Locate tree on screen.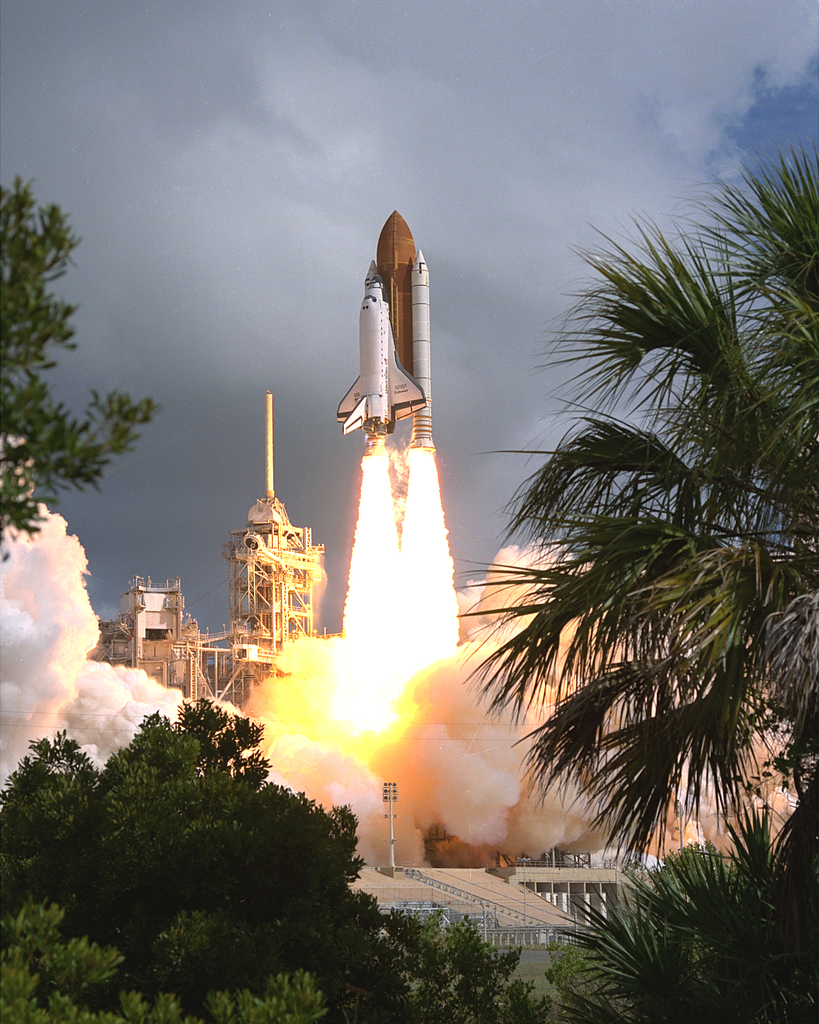
On screen at 454,674,818,1023.
